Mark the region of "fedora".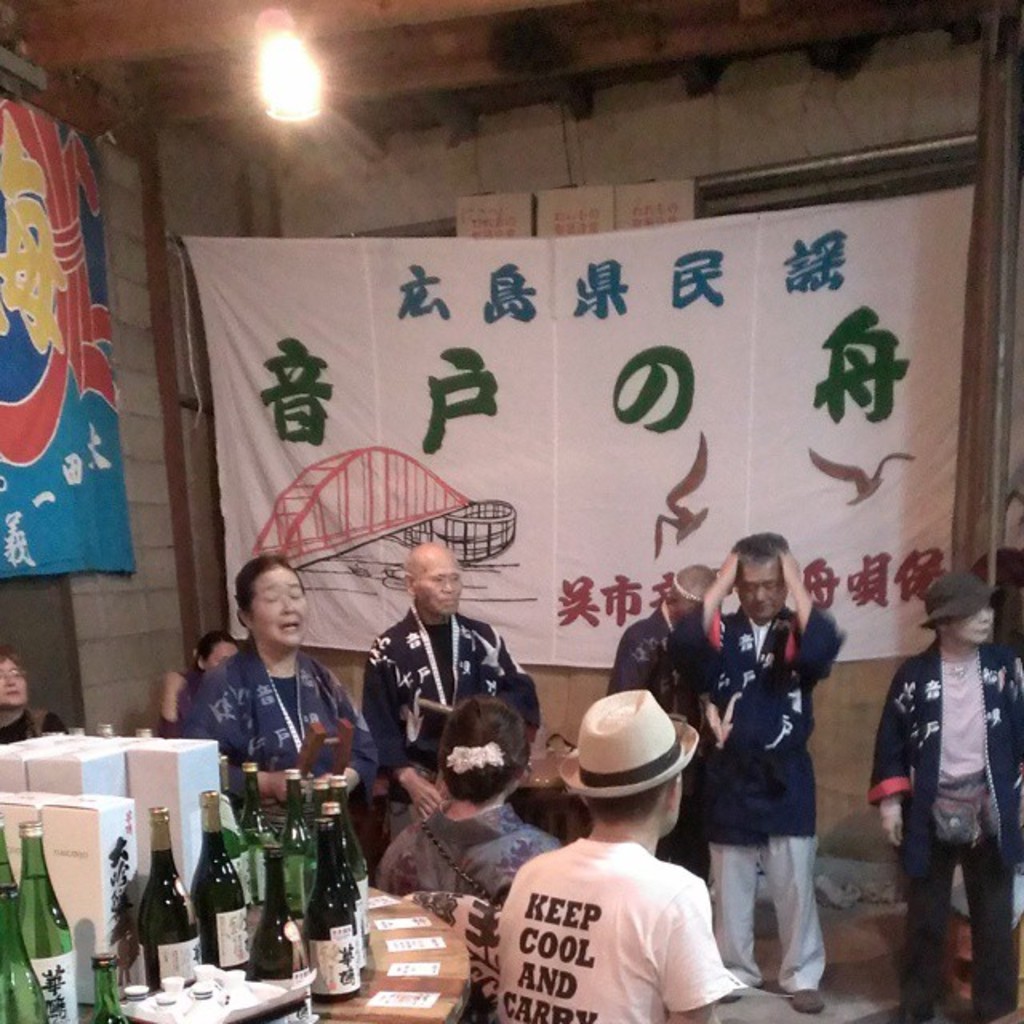
Region: bbox=(550, 691, 699, 794).
